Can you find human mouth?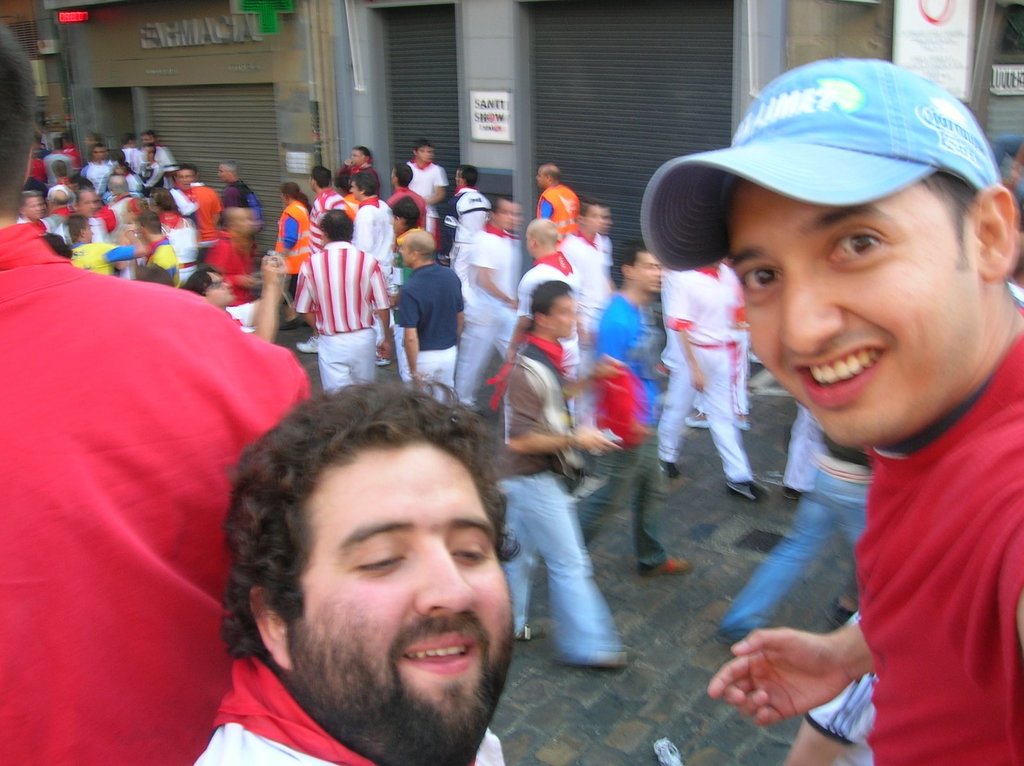
Yes, bounding box: bbox=(507, 219, 516, 227).
